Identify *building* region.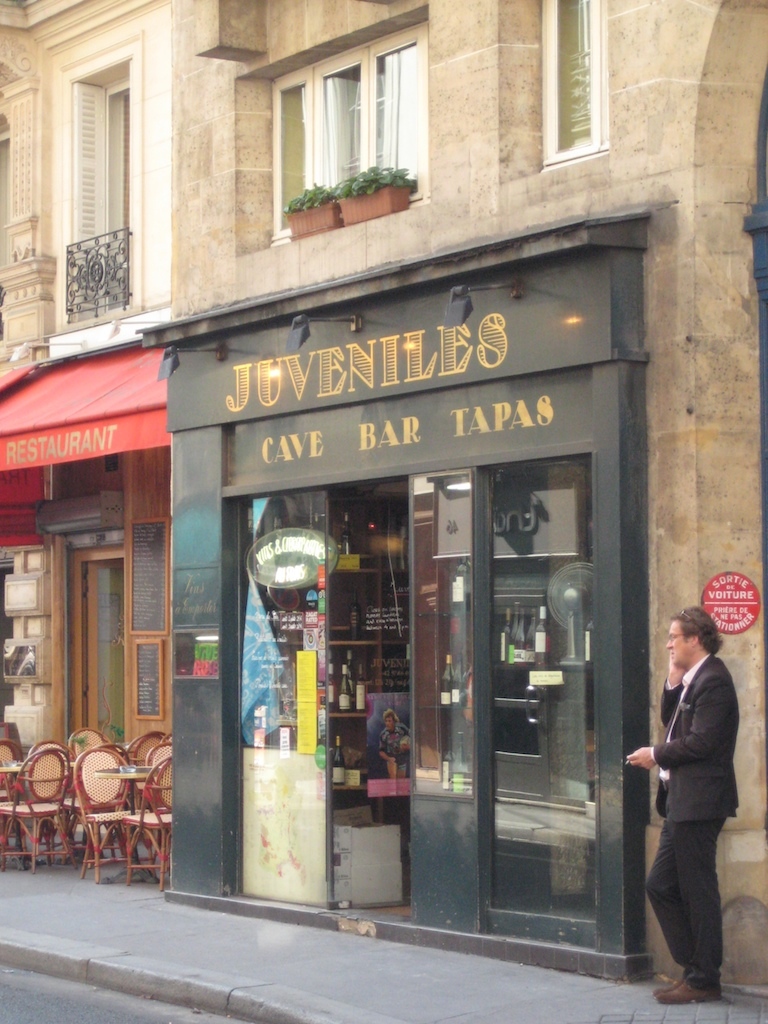
Region: <box>0,0,767,990</box>.
